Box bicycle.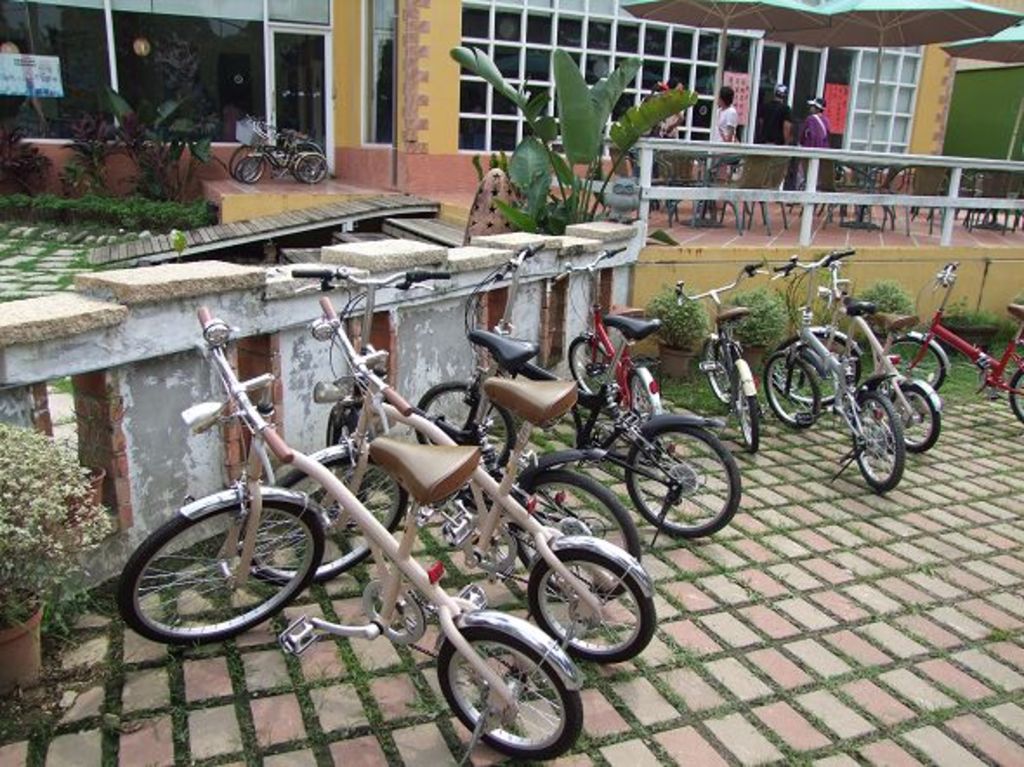
795,250,946,394.
